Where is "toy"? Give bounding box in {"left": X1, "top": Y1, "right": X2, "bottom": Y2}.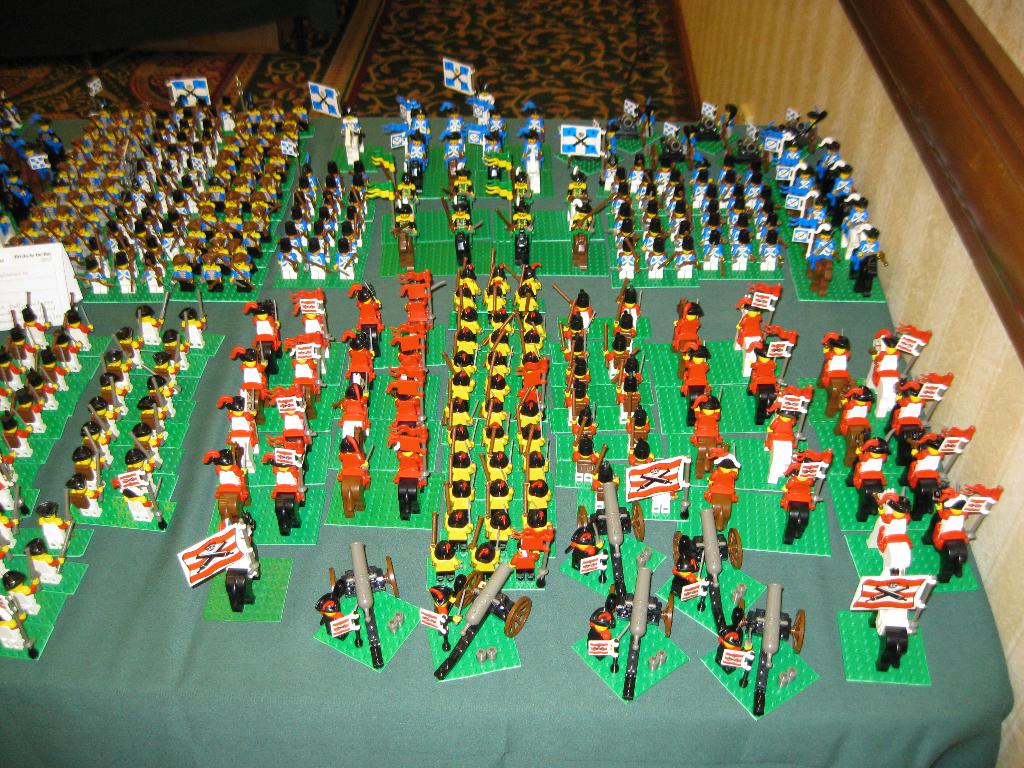
{"left": 171, "top": 144, "right": 179, "bottom": 168}.
